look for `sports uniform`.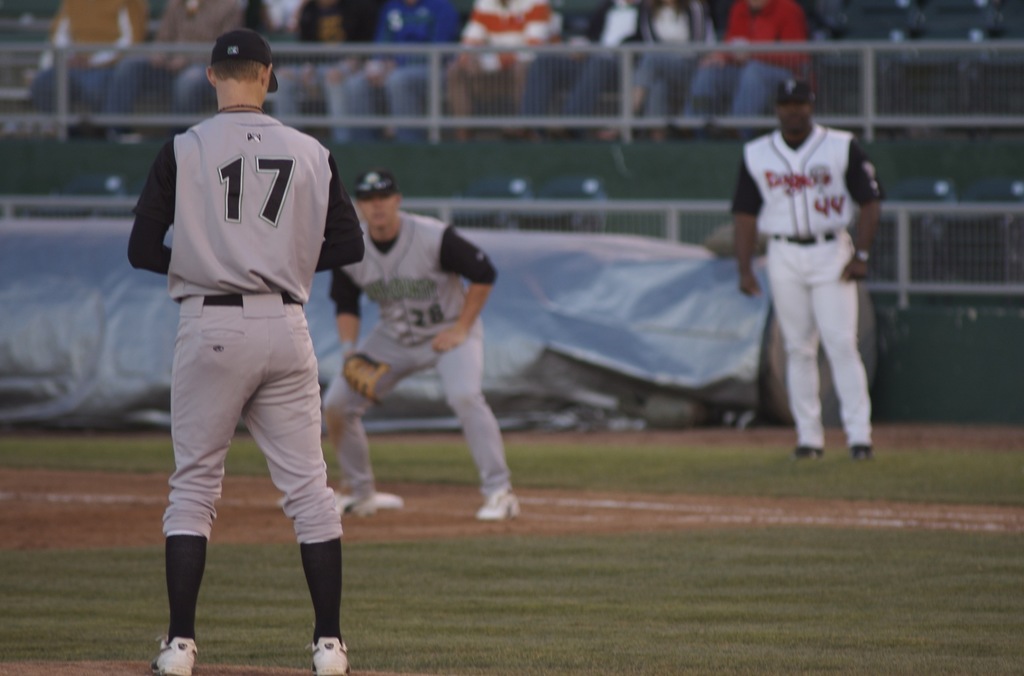
Found: 330, 173, 520, 519.
